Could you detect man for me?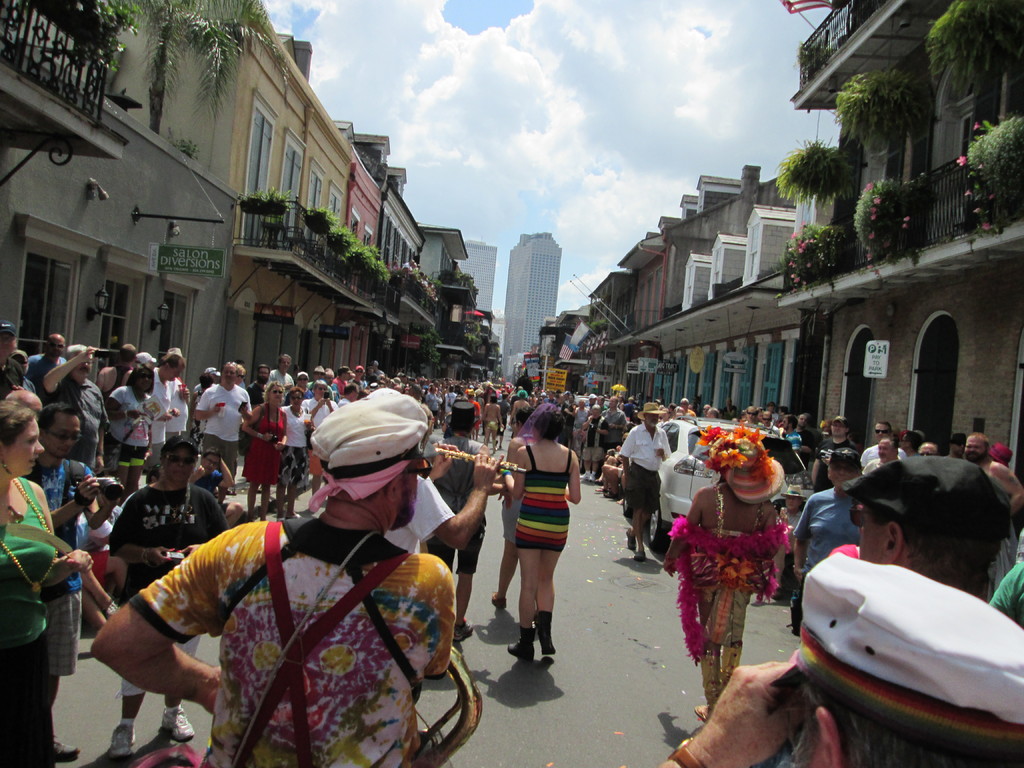
Detection result: <box>41,342,111,472</box>.
